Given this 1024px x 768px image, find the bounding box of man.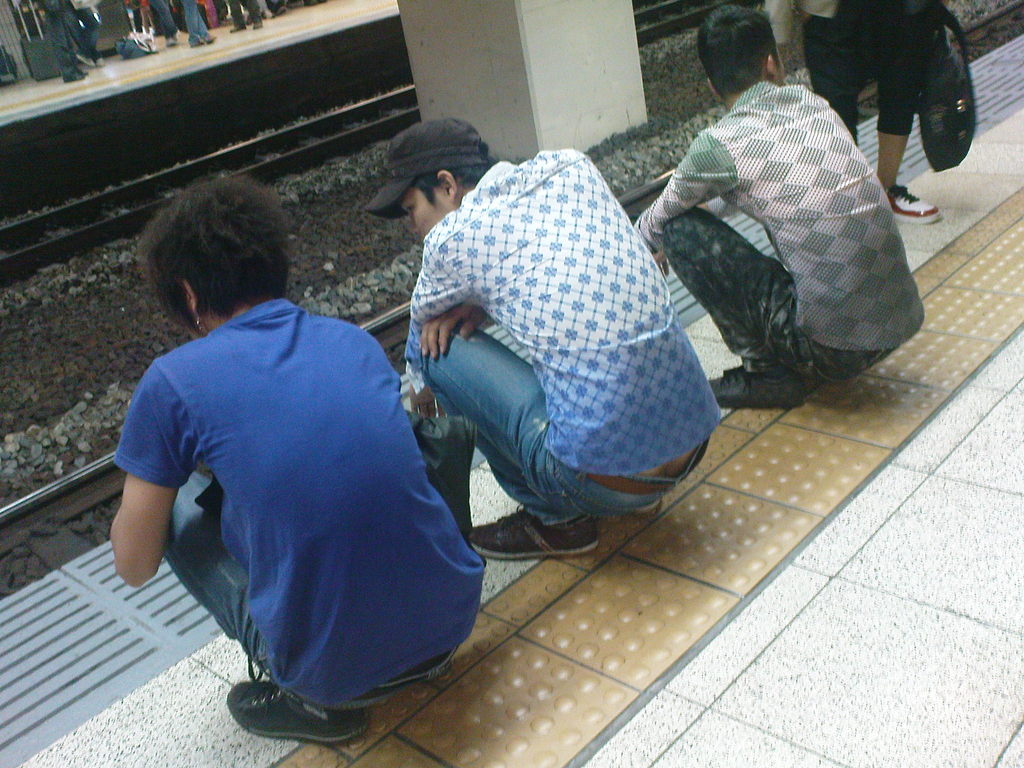
box=[112, 169, 476, 739].
